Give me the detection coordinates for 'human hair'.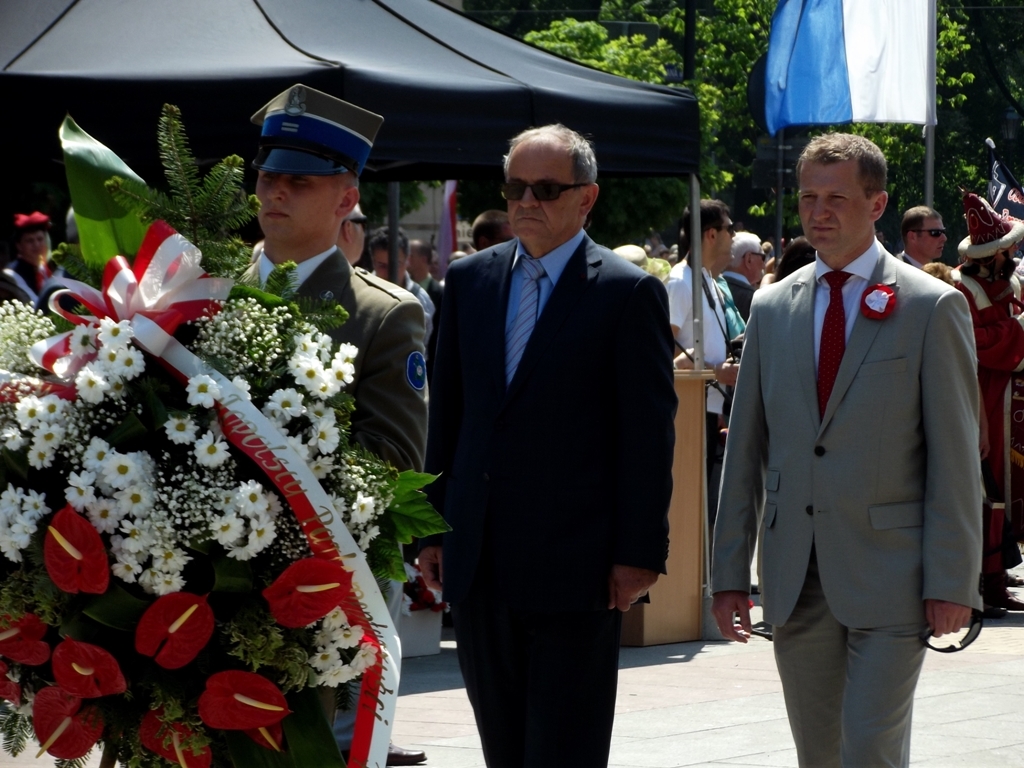
pyautogui.locateOnScreen(794, 133, 889, 204).
